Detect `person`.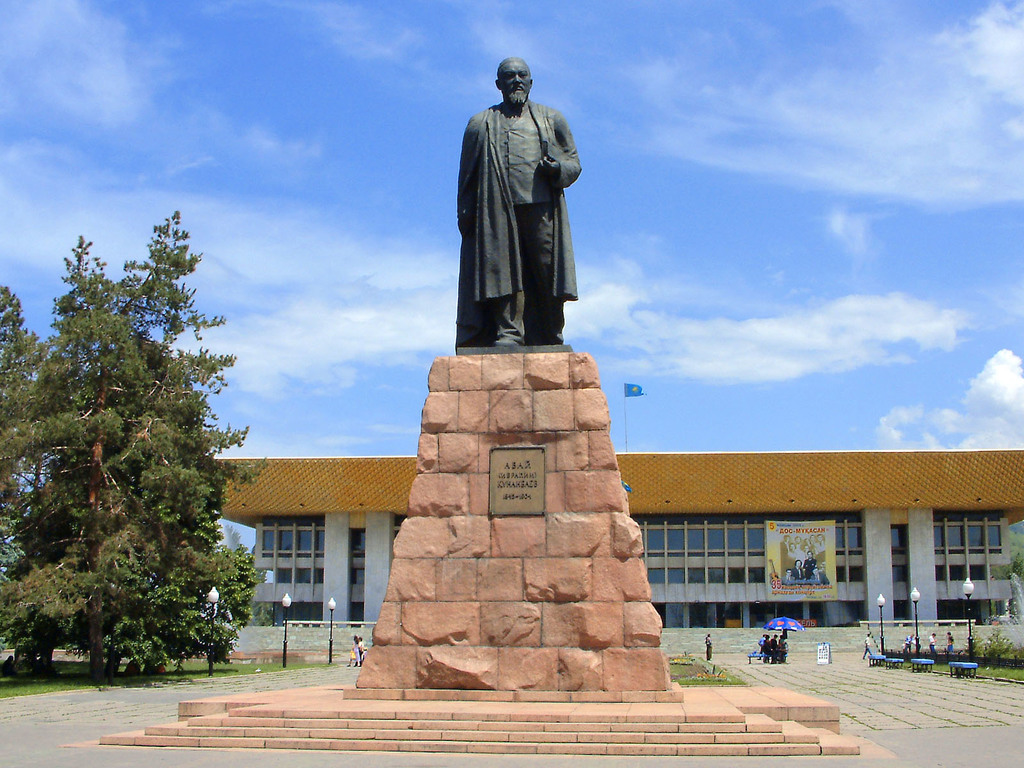
Detected at box(927, 632, 939, 653).
